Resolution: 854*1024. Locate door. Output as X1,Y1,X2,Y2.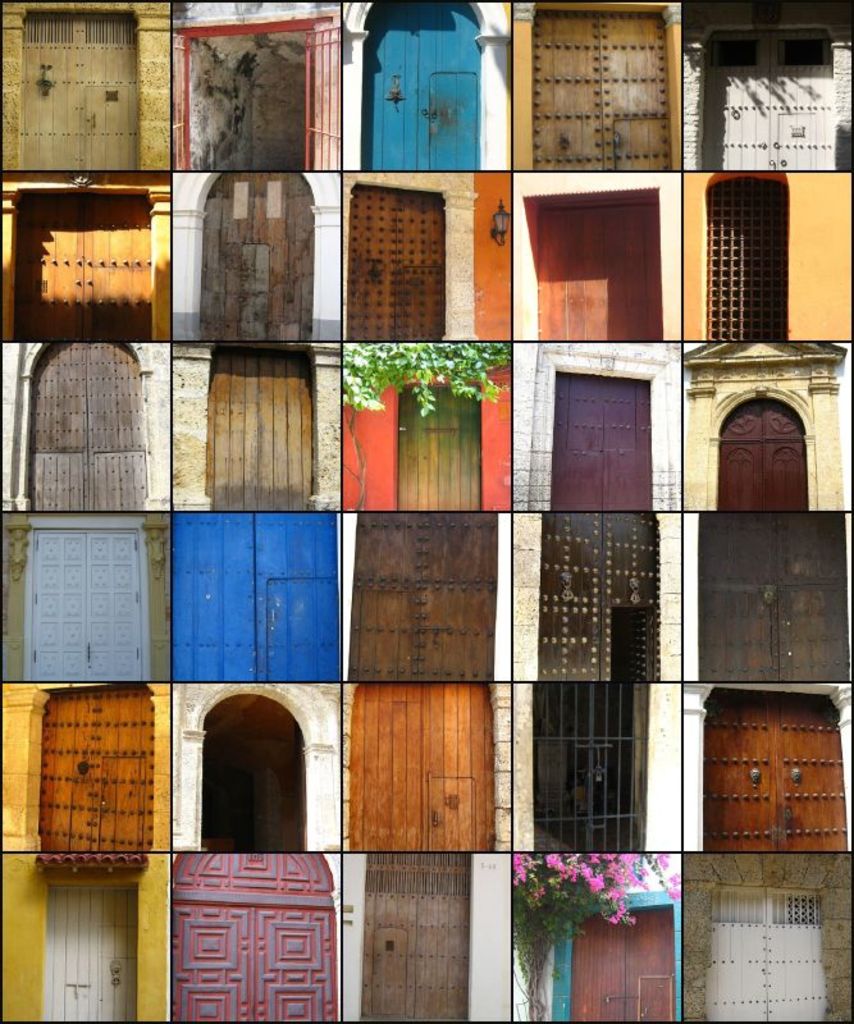
533,9,672,170.
